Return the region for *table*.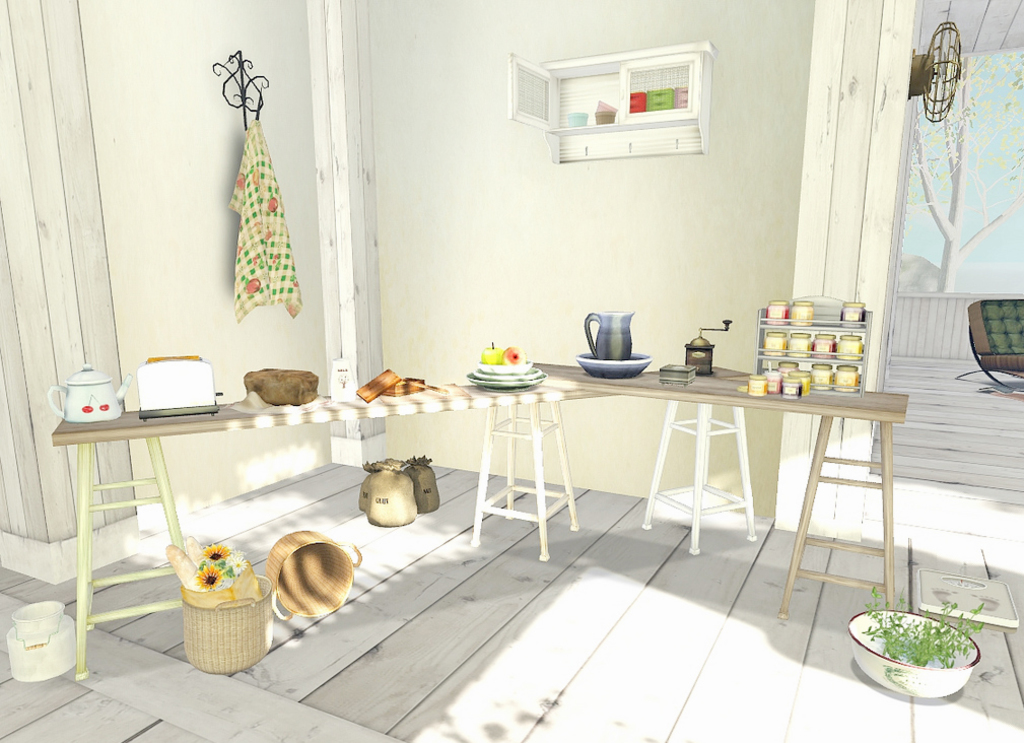
(201, 362, 887, 549).
